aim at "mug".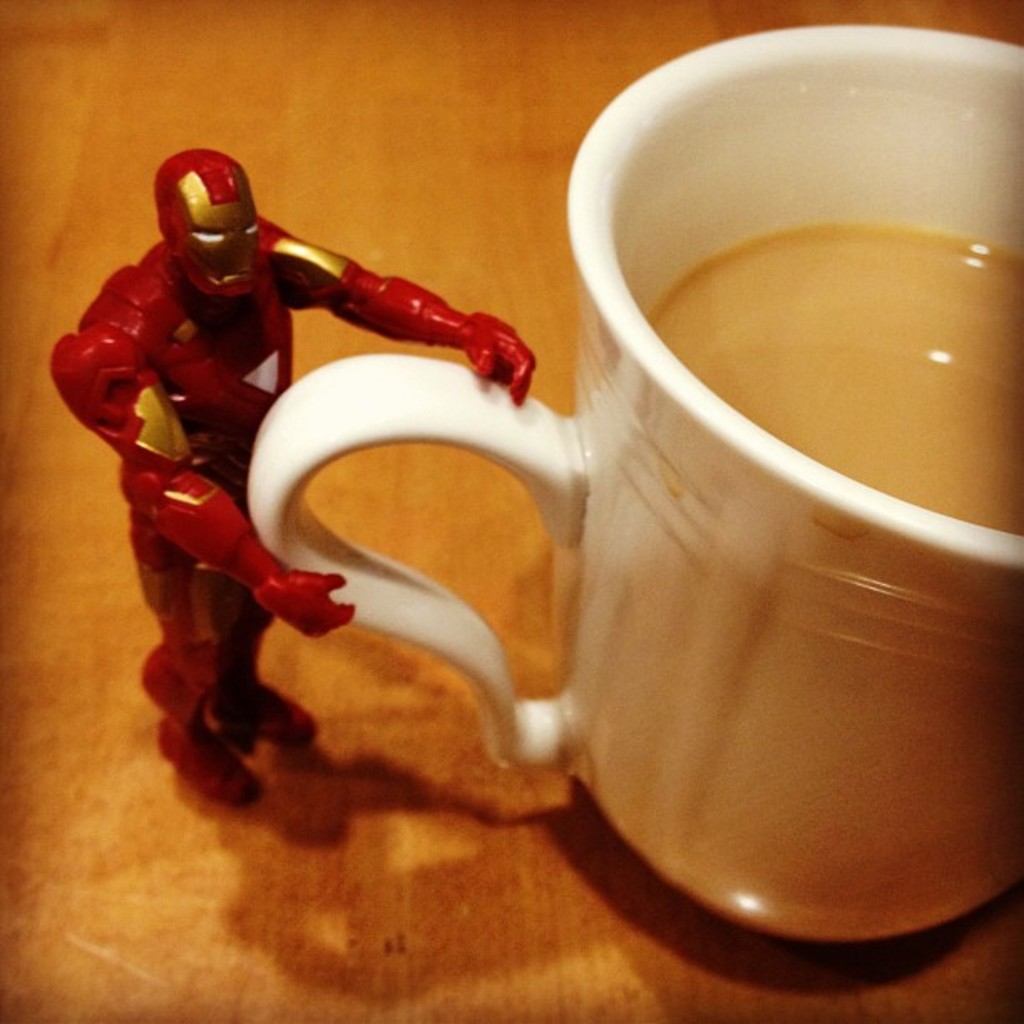
Aimed at [left=246, top=20, right=1022, bottom=947].
